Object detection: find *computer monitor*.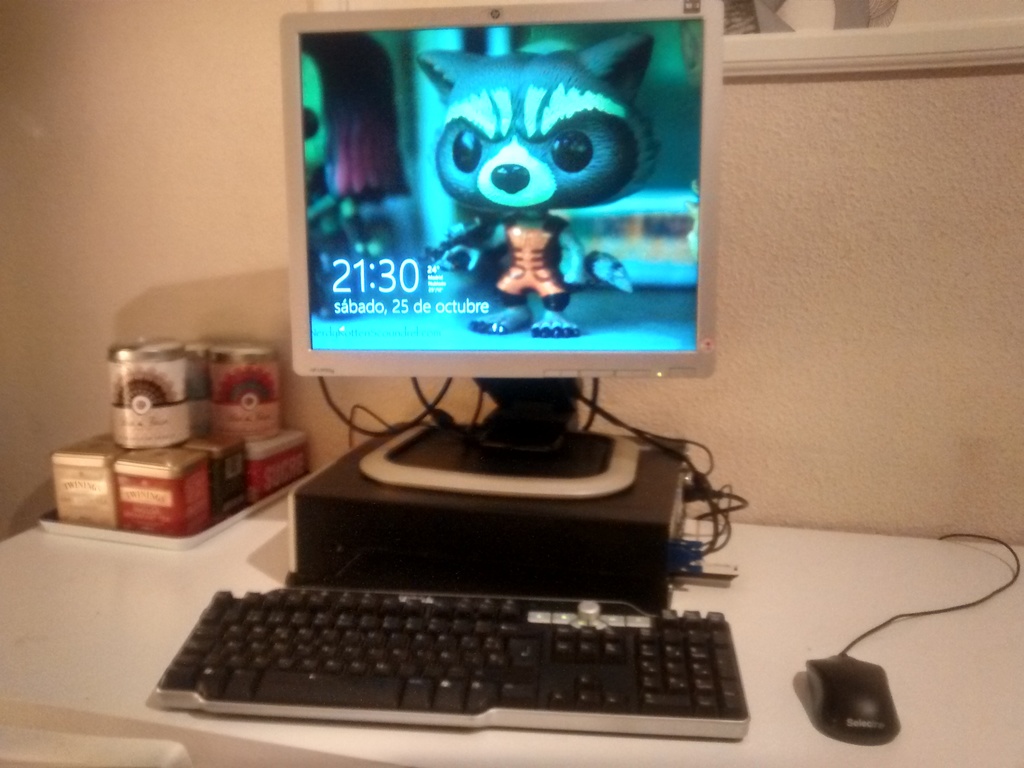
x1=269 y1=6 x2=748 y2=485.
